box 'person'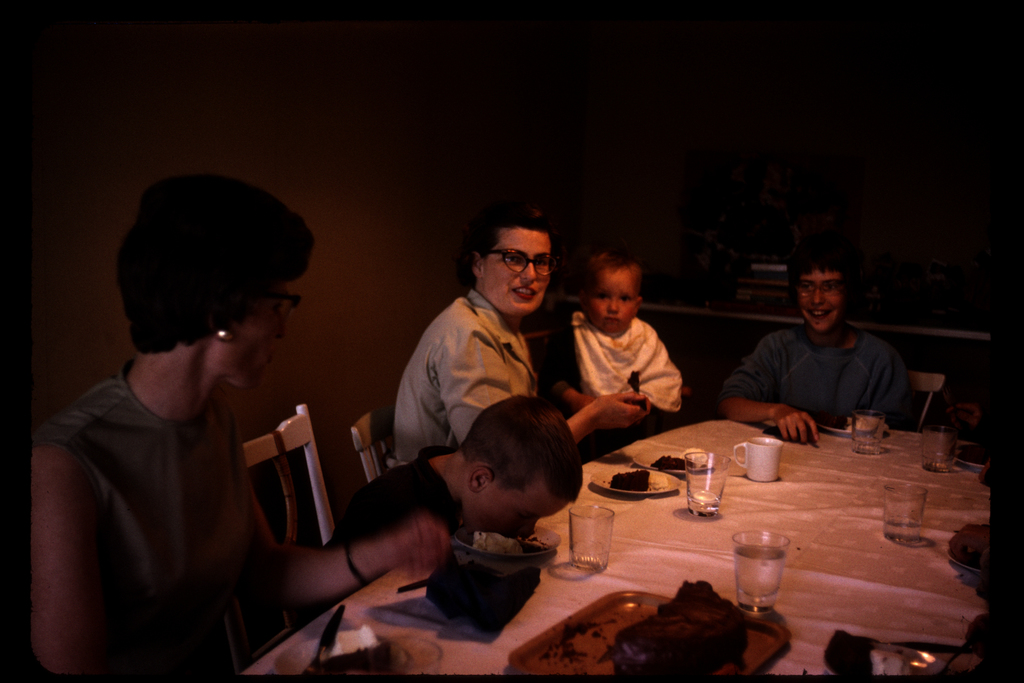
detection(561, 256, 687, 431)
